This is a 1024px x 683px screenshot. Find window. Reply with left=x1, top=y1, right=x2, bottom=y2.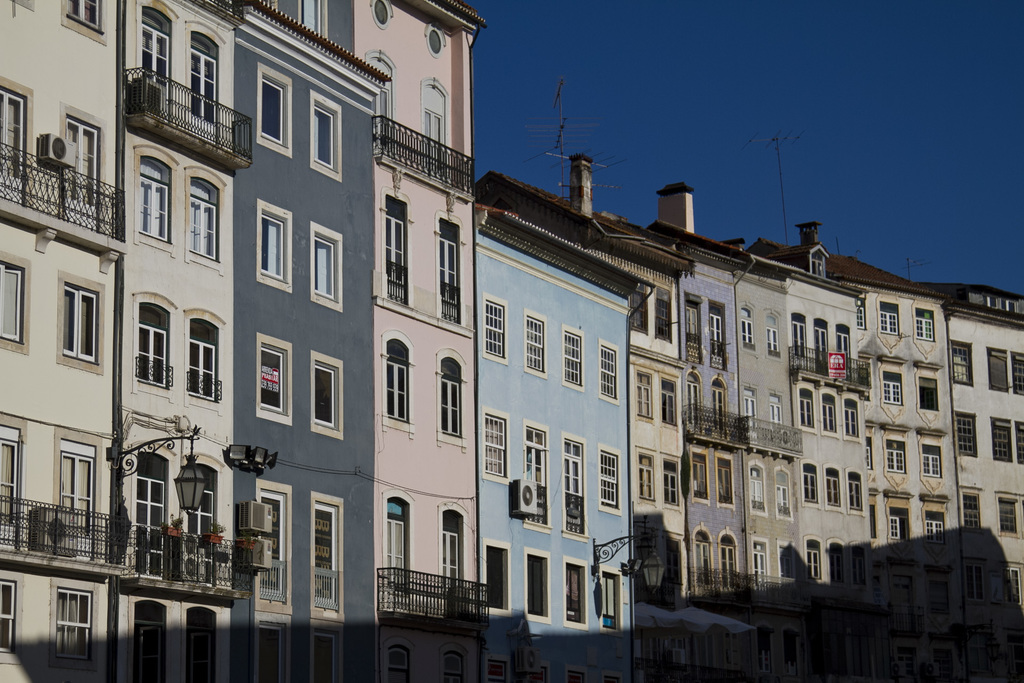
left=803, top=466, right=821, bottom=505.
